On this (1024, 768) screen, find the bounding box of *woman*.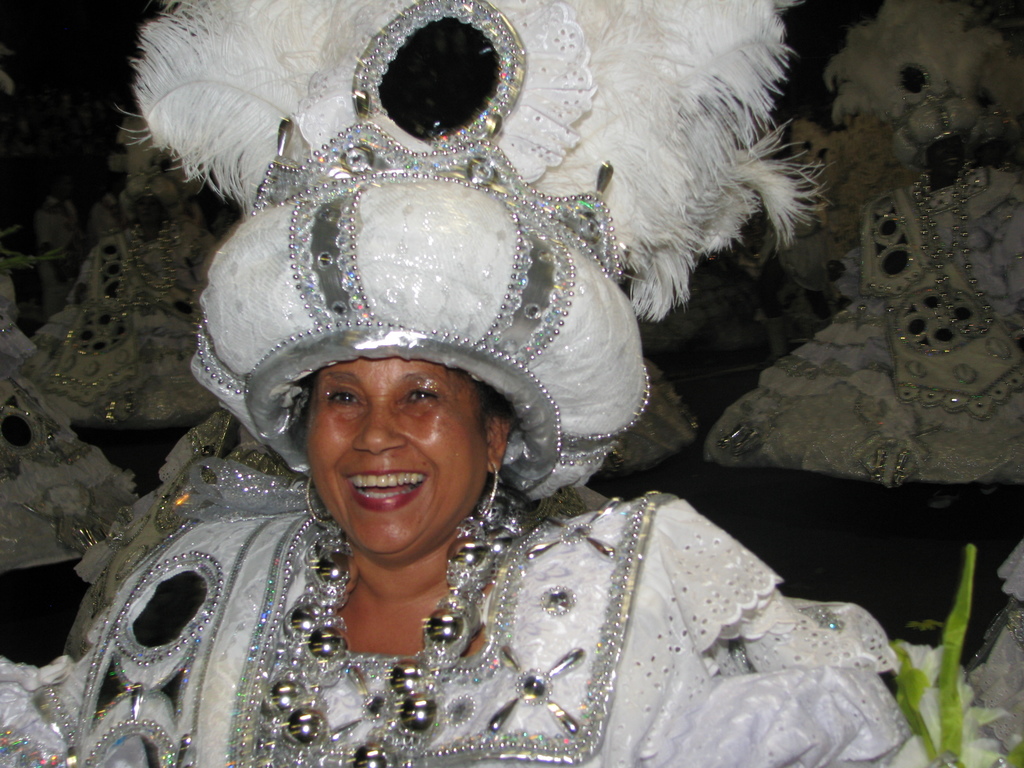
Bounding box: pyautogui.locateOnScreen(54, 20, 876, 748).
